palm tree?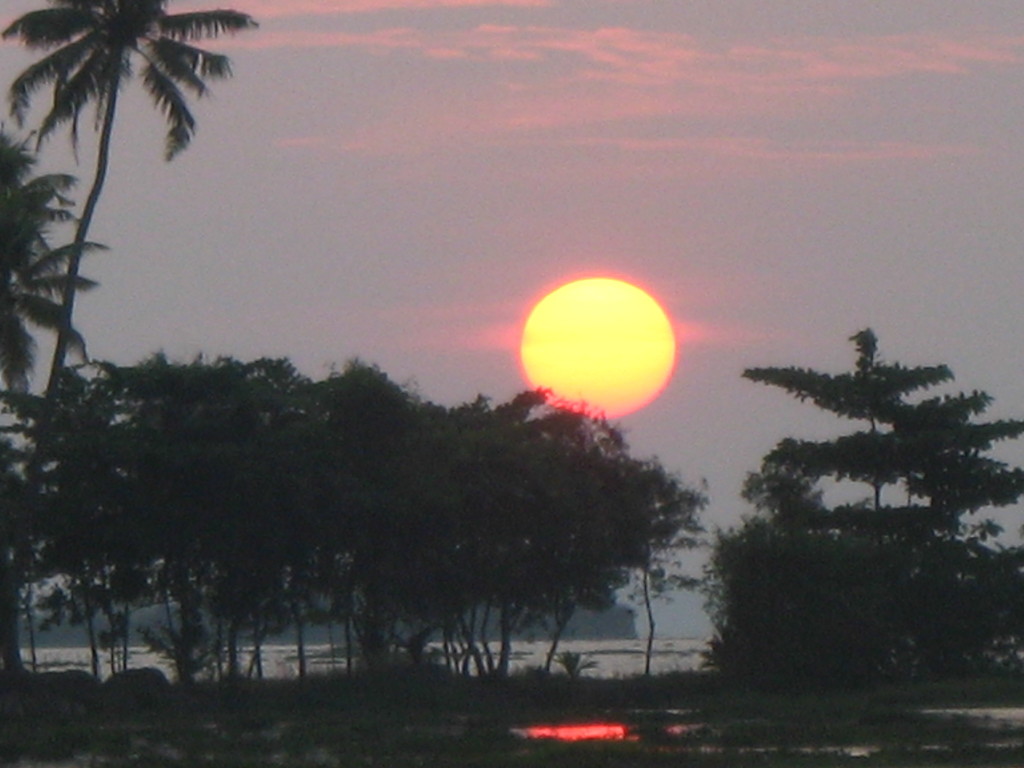
(24, 3, 225, 395)
